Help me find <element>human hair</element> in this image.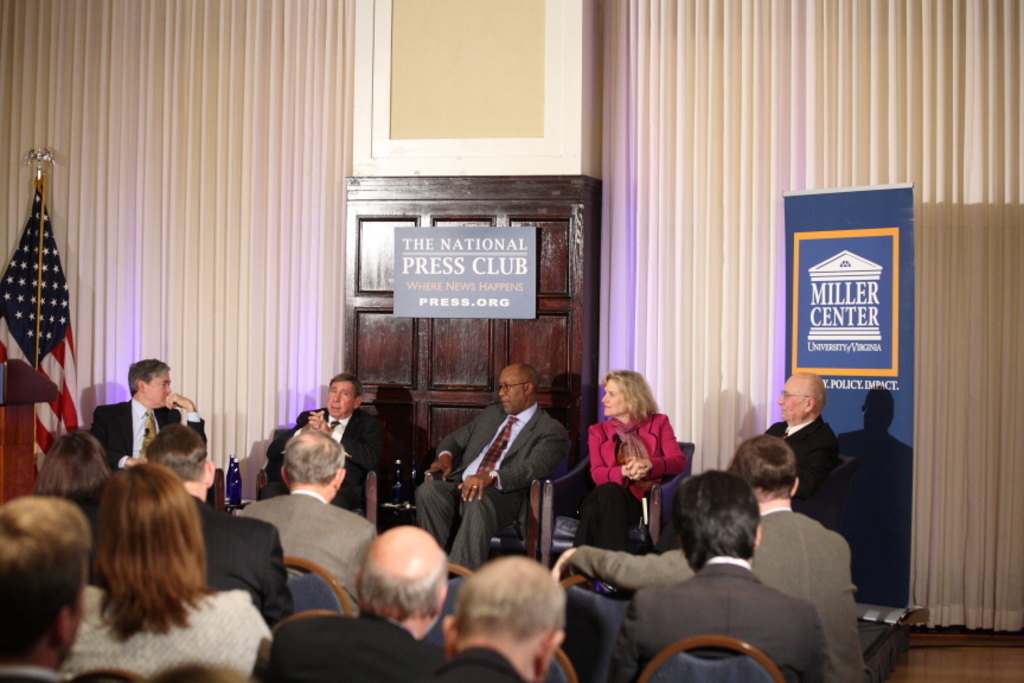
Found it: [329,374,359,400].
